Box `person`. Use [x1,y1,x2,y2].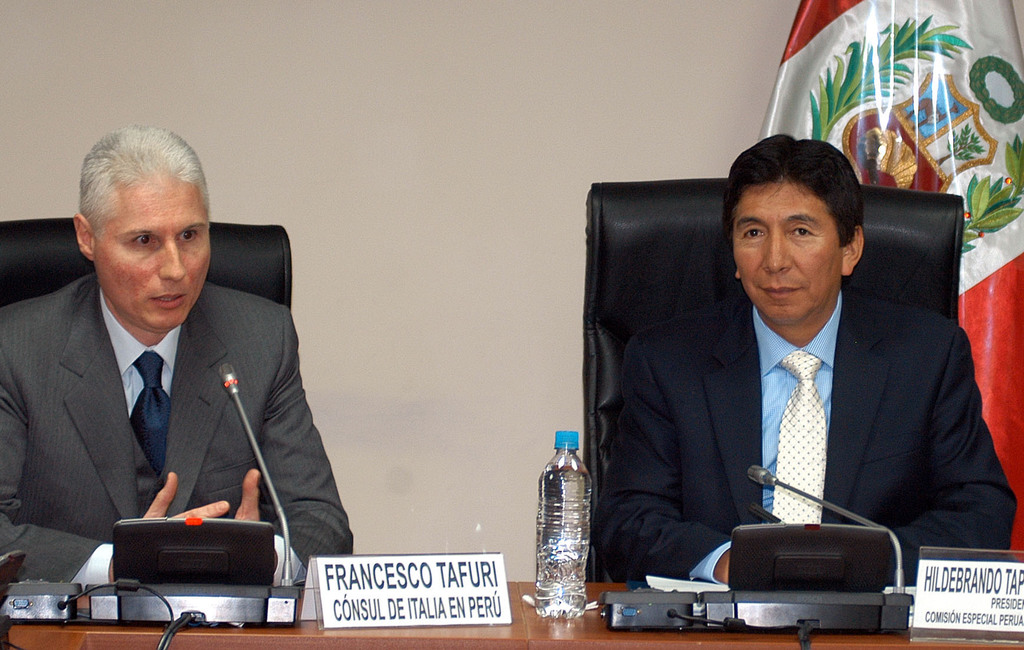
[593,134,1013,598].
